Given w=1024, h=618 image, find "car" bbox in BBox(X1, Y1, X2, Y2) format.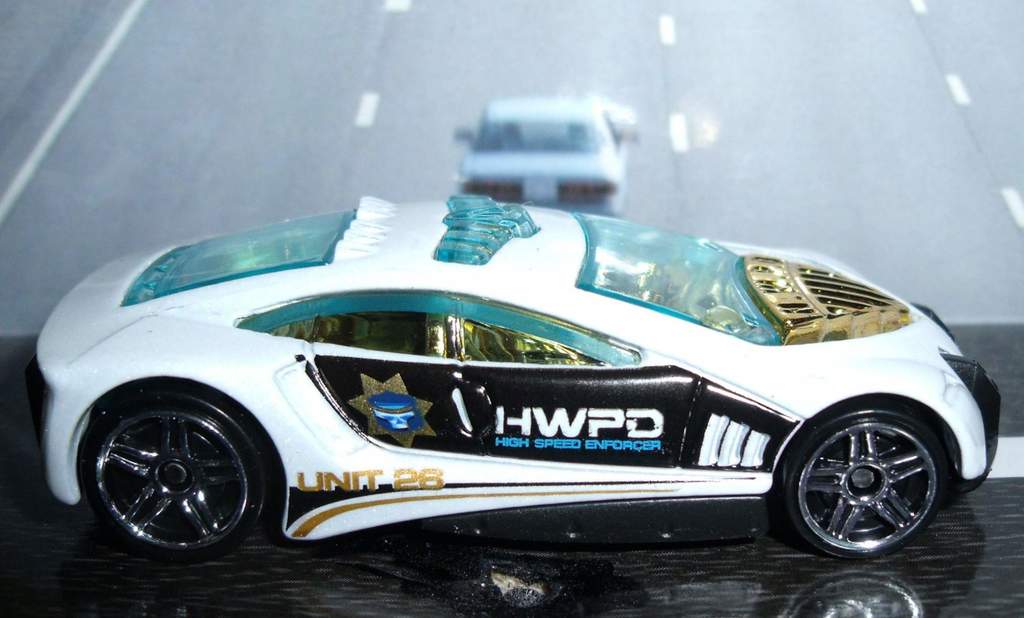
BBox(24, 193, 1003, 560).
